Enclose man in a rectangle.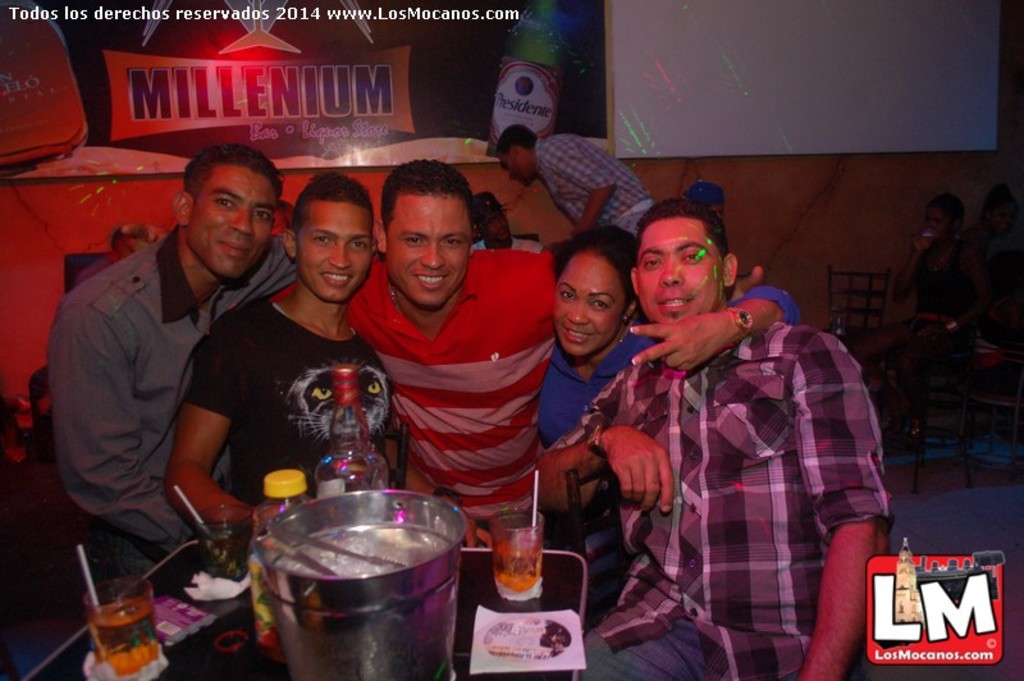
box(159, 170, 397, 536).
